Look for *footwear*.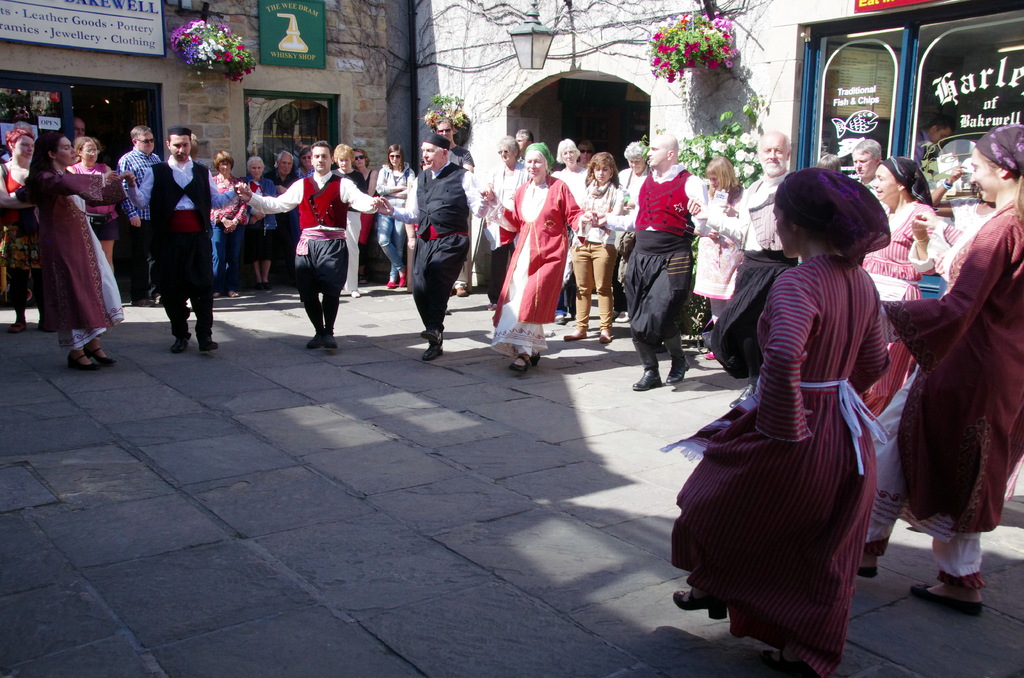
Found: {"left": 907, "top": 580, "right": 984, "bottom": 615}.
